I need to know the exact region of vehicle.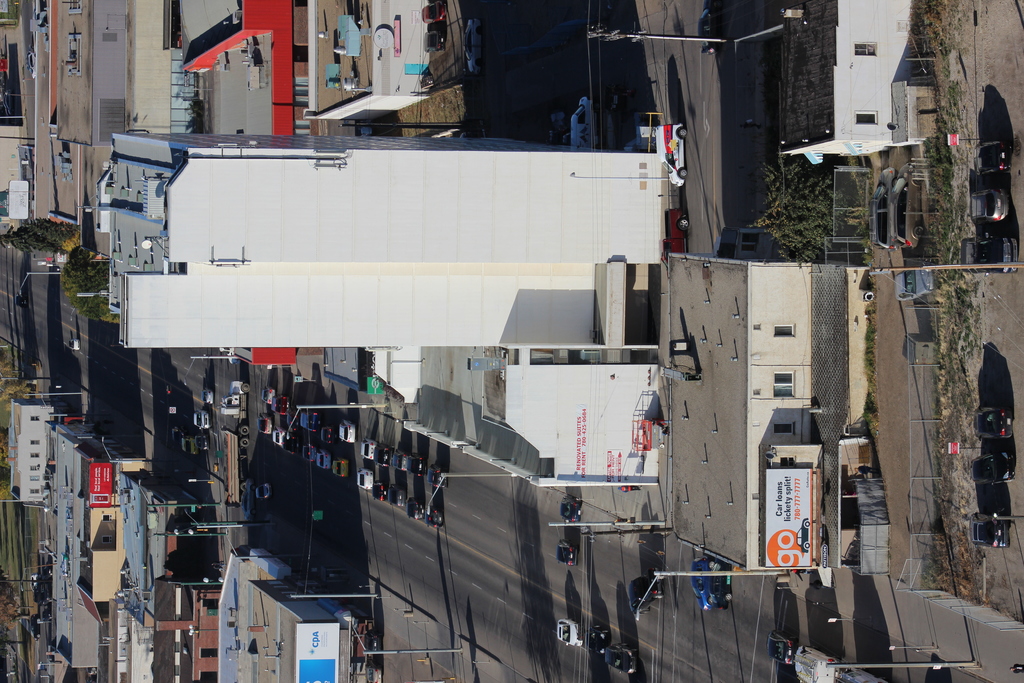
Region: left=627, top=573, right=662, bottom=618.
